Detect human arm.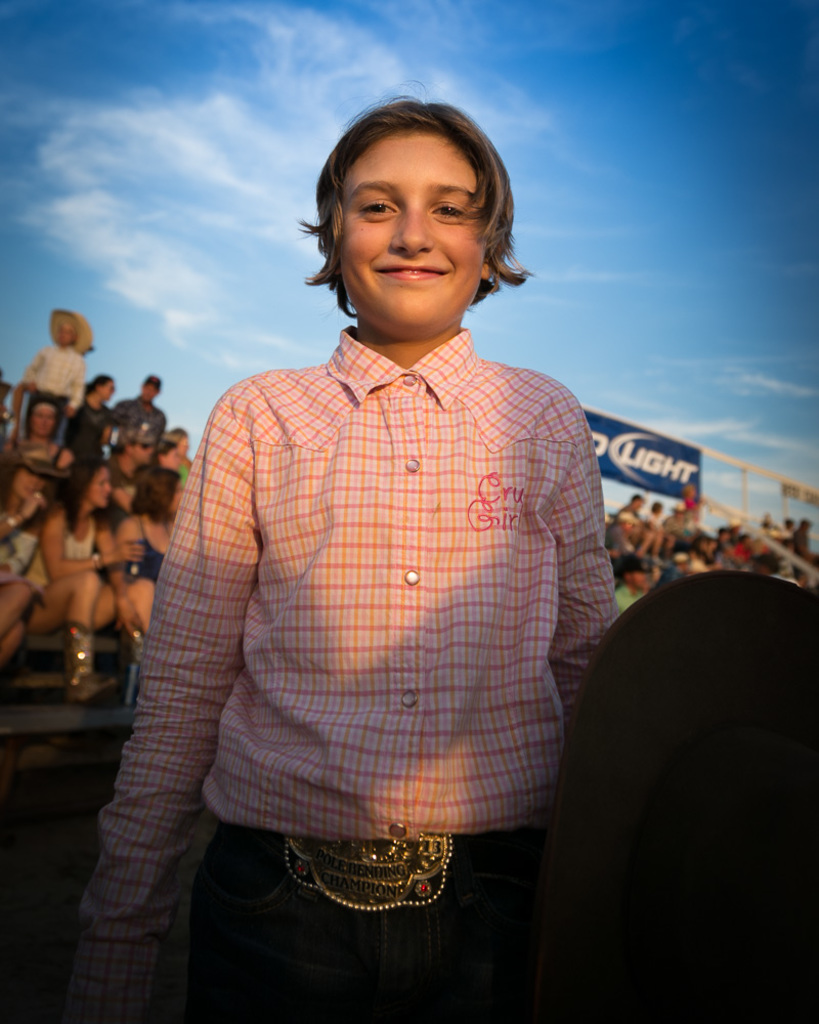
Detected at (x1=535, y1=386, x2=626, y2=746).
